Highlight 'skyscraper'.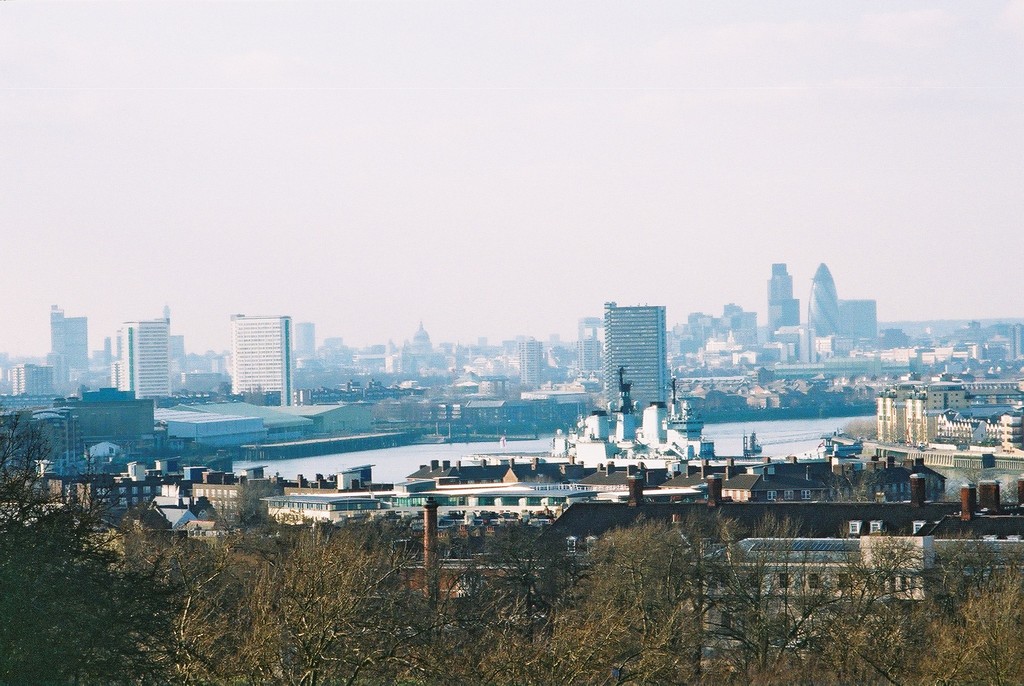
Highlighted region: pyautogui.locateOnScreen(807, 262, 838, 337).
